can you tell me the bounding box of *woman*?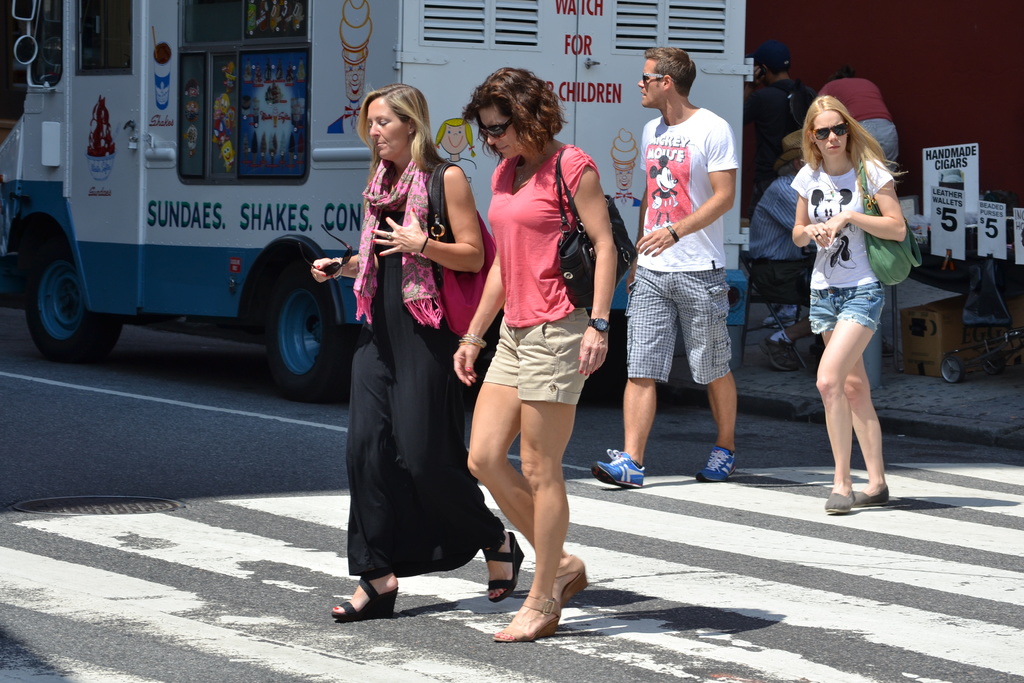
crop(452, 58, 614, 654).
